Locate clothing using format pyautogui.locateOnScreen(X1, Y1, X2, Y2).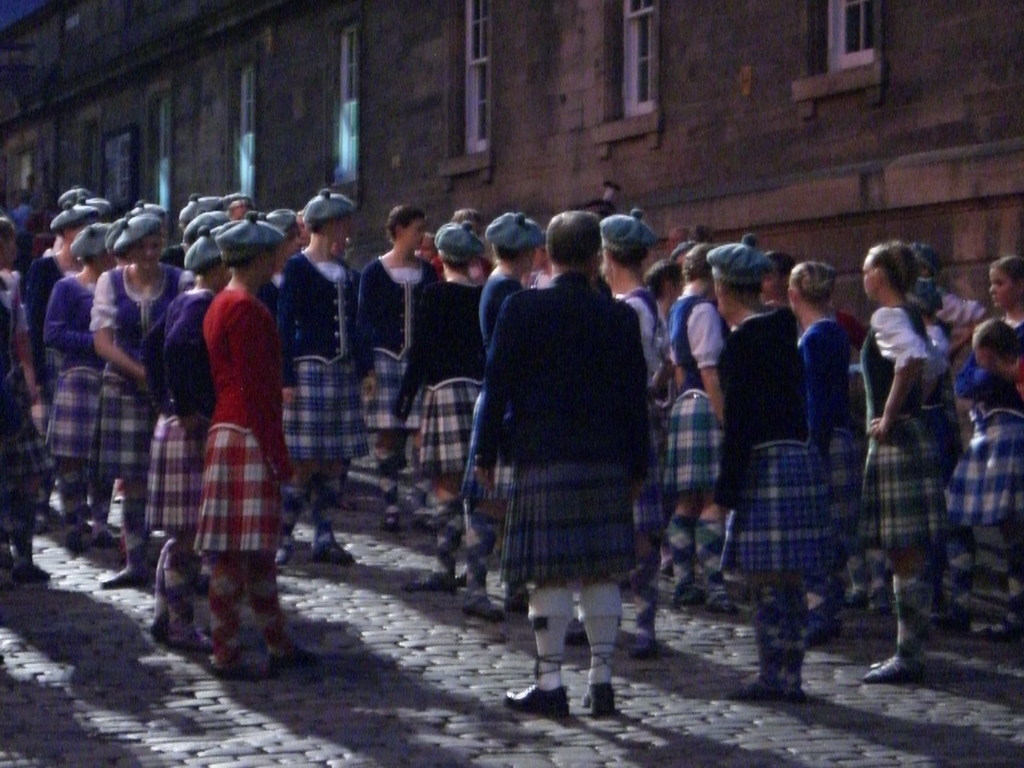
pyautogui.locateOnScreen(0, 270, 51, 486).
